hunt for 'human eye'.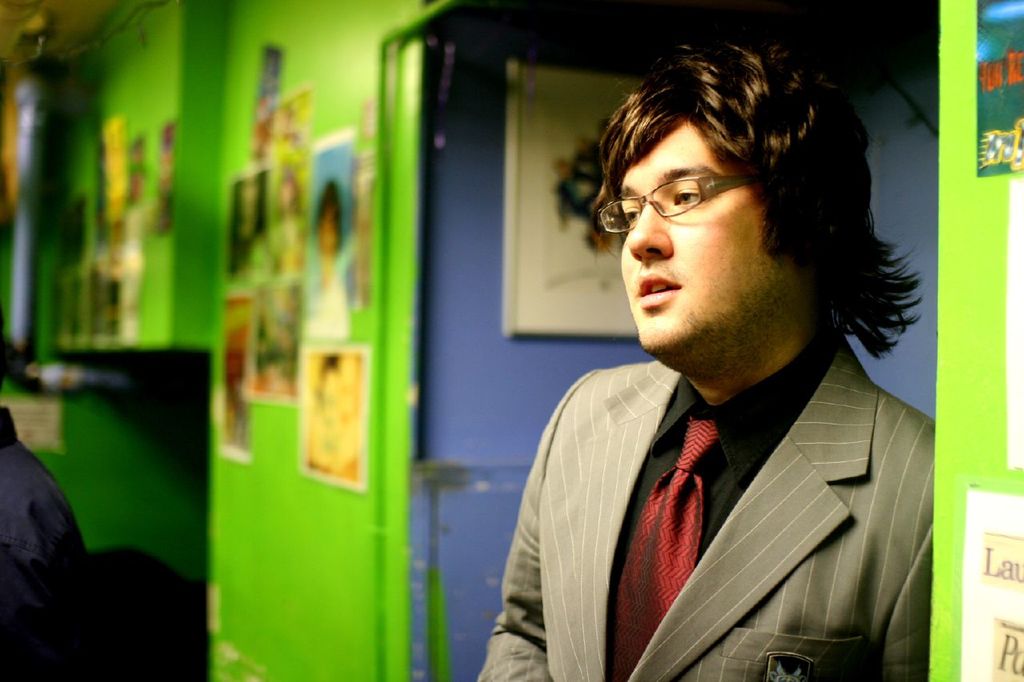
Hunted down at <bbox>669, 178, 707, 209</bbox>.
